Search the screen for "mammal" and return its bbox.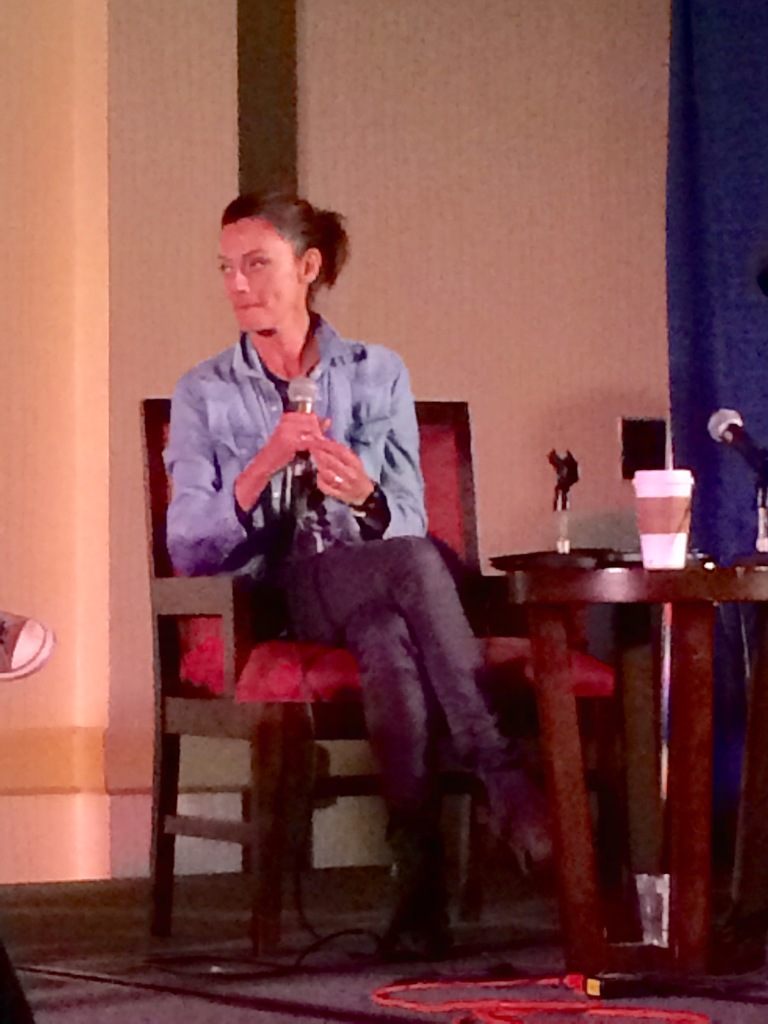
Found: bbox(0, 604, 58, 1022).
